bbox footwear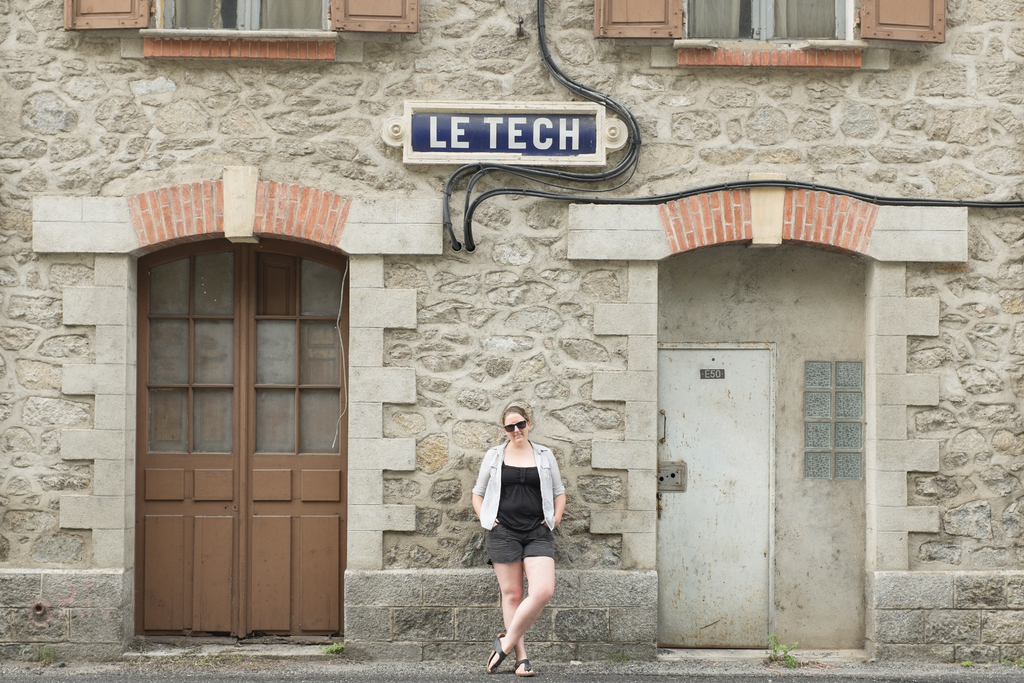
(514,654,535,672)
